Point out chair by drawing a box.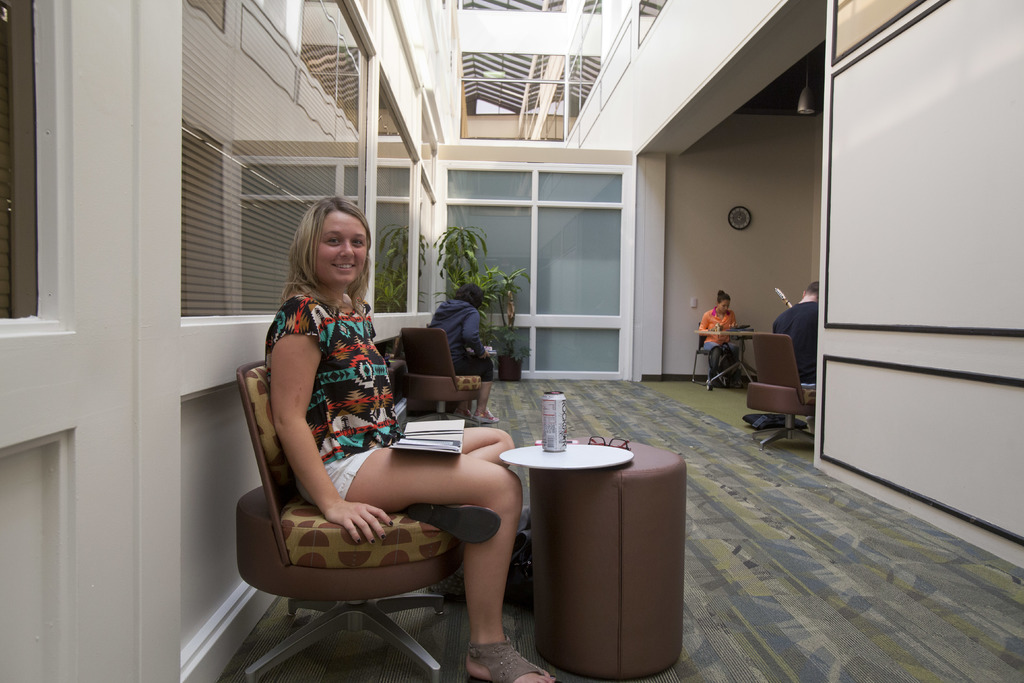
742,327,824,456.
